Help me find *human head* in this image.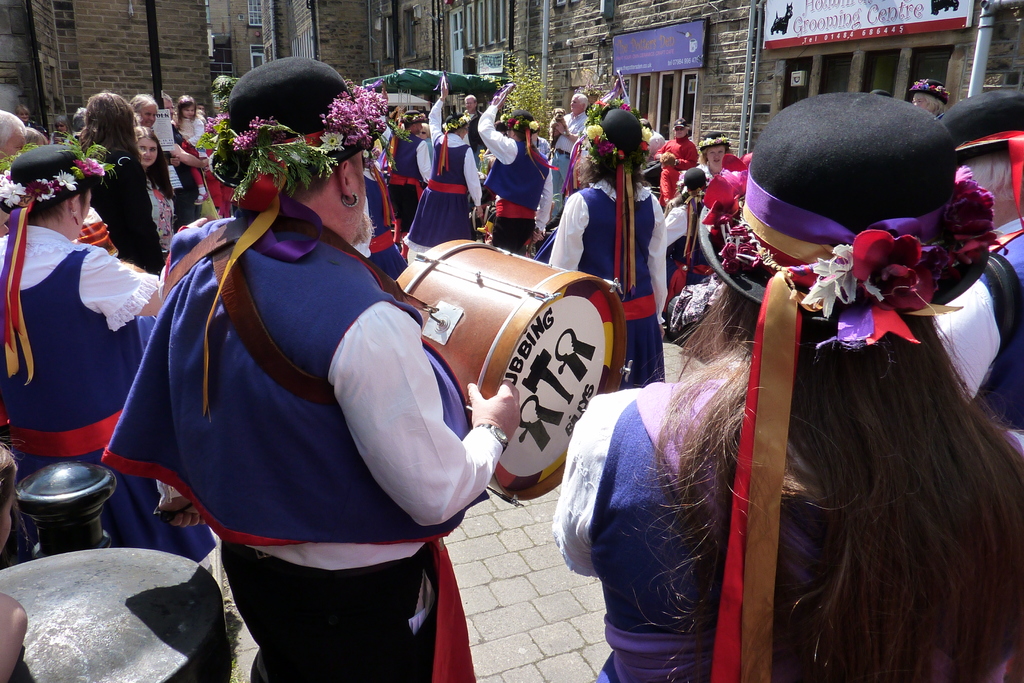
Found it: pyautogui.locateOnScreen(673, 117, 691, 139).
